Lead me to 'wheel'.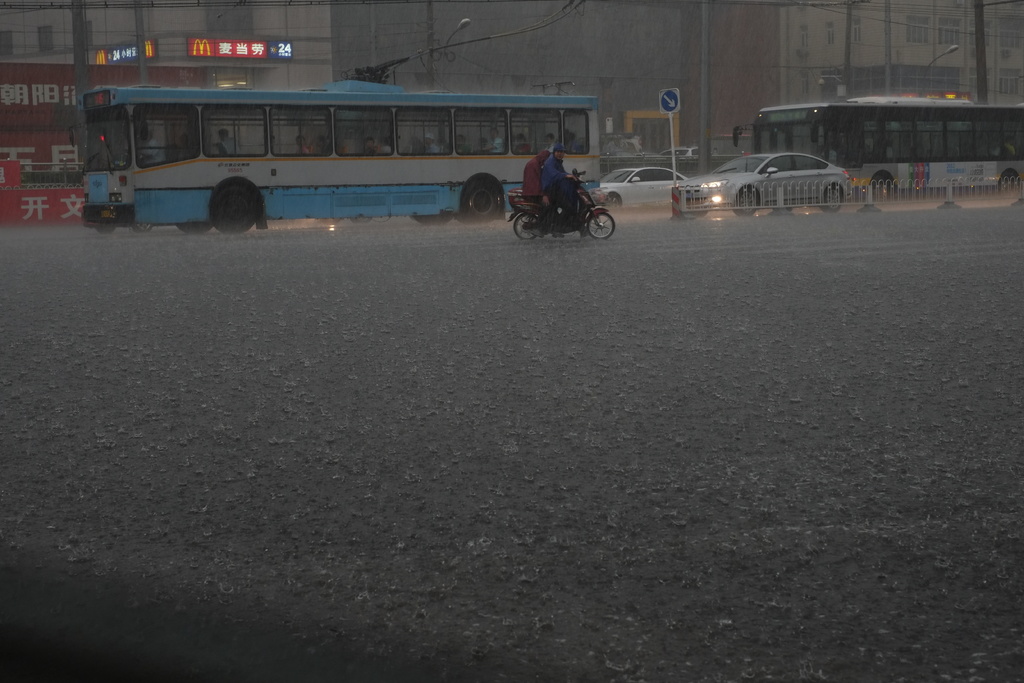
Lead to crop(736, 190, 758, 216).
